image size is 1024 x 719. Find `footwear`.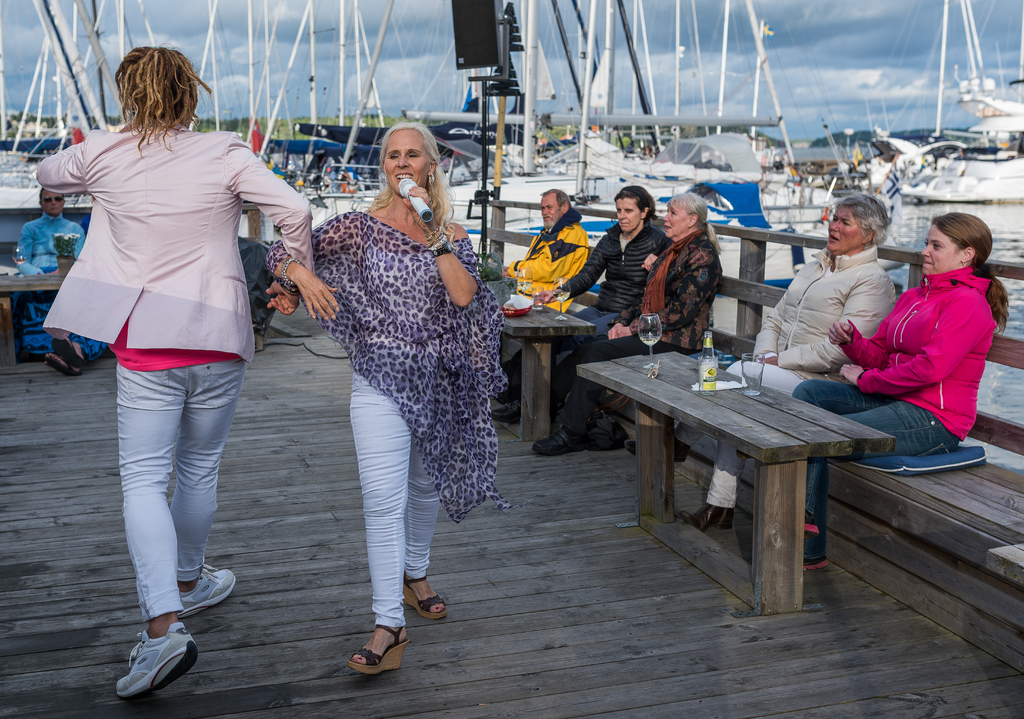
region(54, 333, 85, 369).
